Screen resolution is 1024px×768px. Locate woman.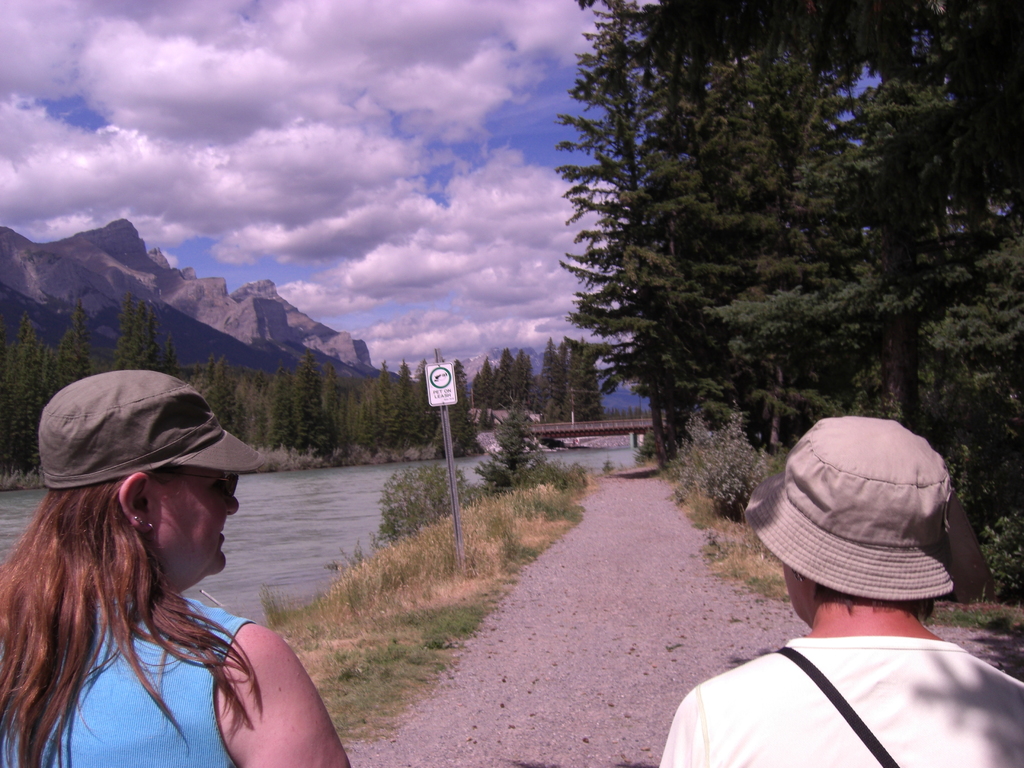
x1=654 y1=414 x2=1023 y2=767.
